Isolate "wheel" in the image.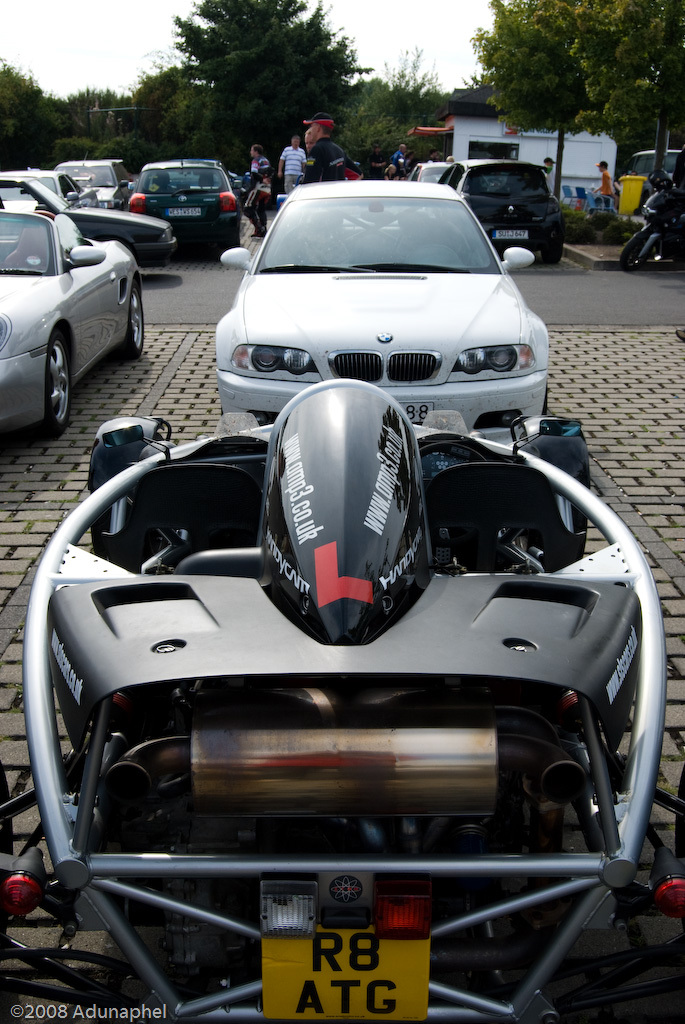
Isolated region: <region>89, 532, 155, 574</region>.
